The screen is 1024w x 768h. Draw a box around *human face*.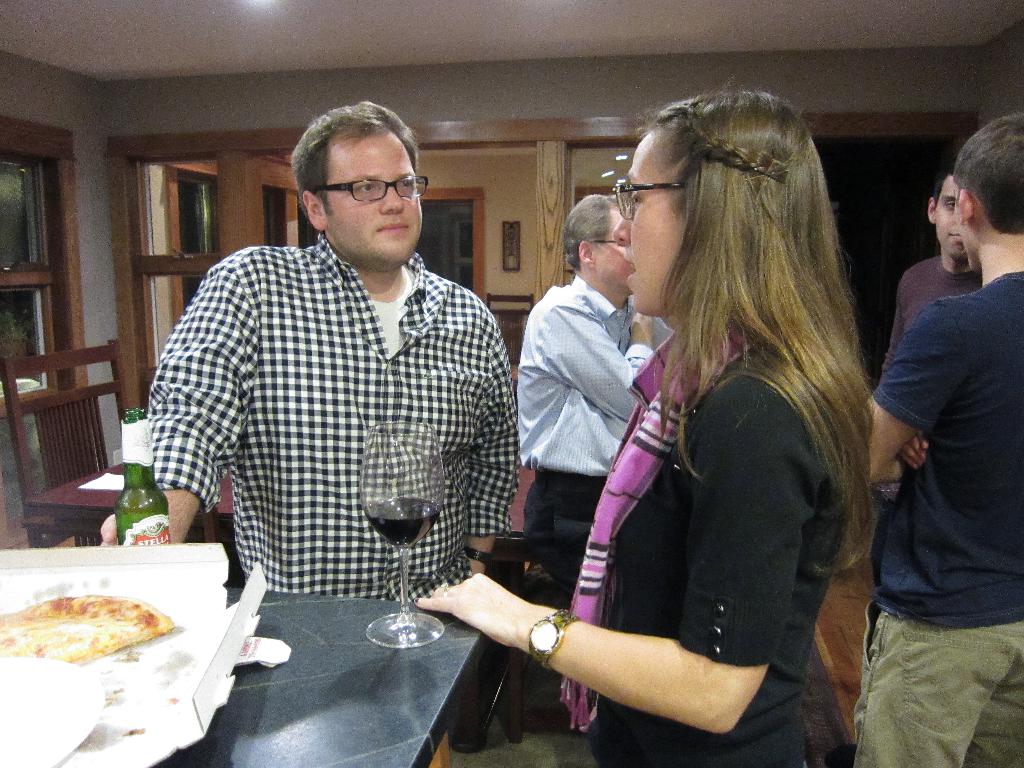
region(936, 179, 966, 252).
